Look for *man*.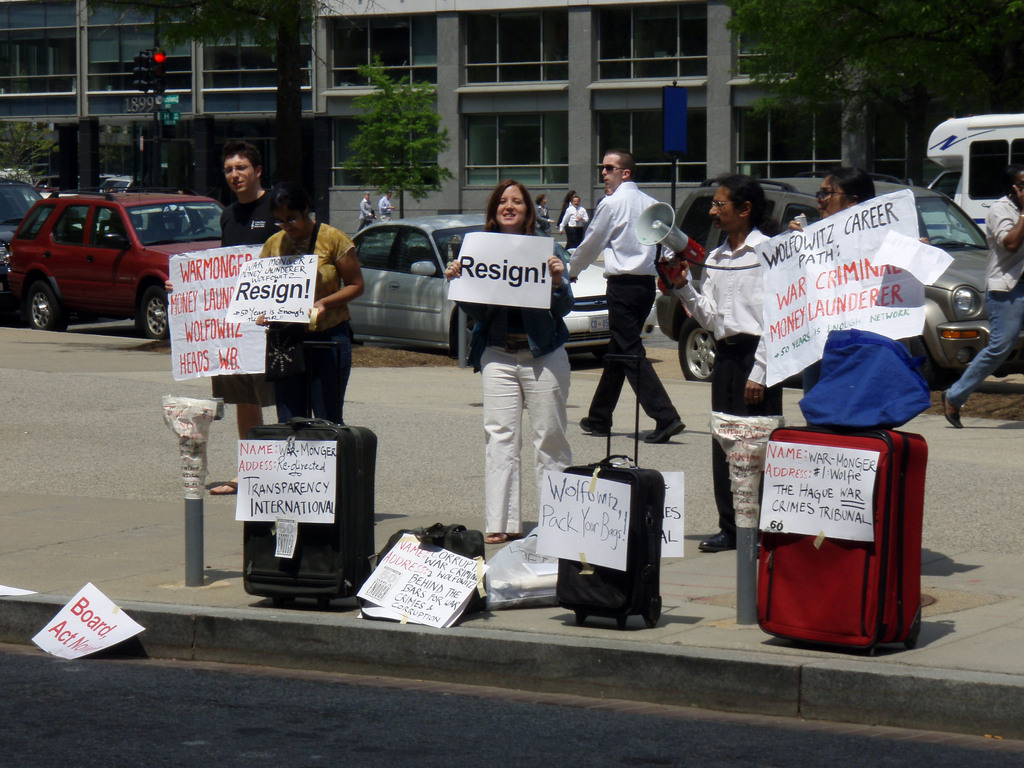
Found: (561,194,588,250).
